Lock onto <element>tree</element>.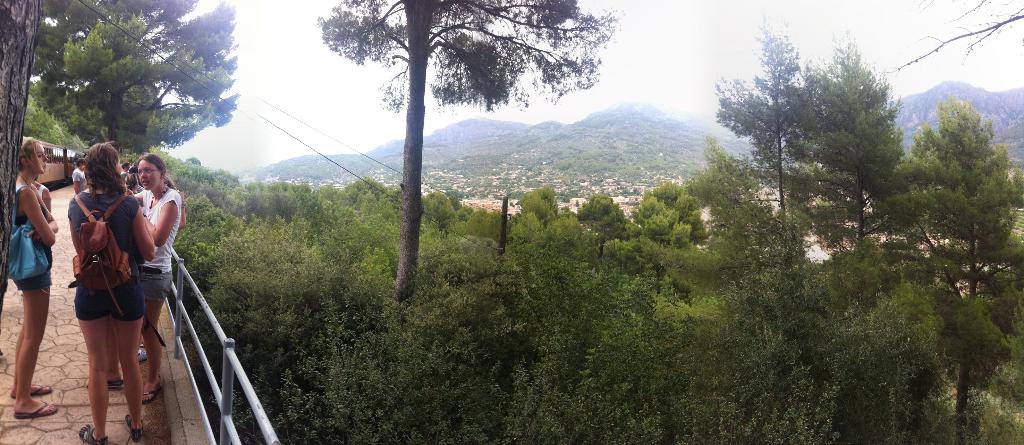
Locked: x1=3, y1=0, x2=43, y2=309.
